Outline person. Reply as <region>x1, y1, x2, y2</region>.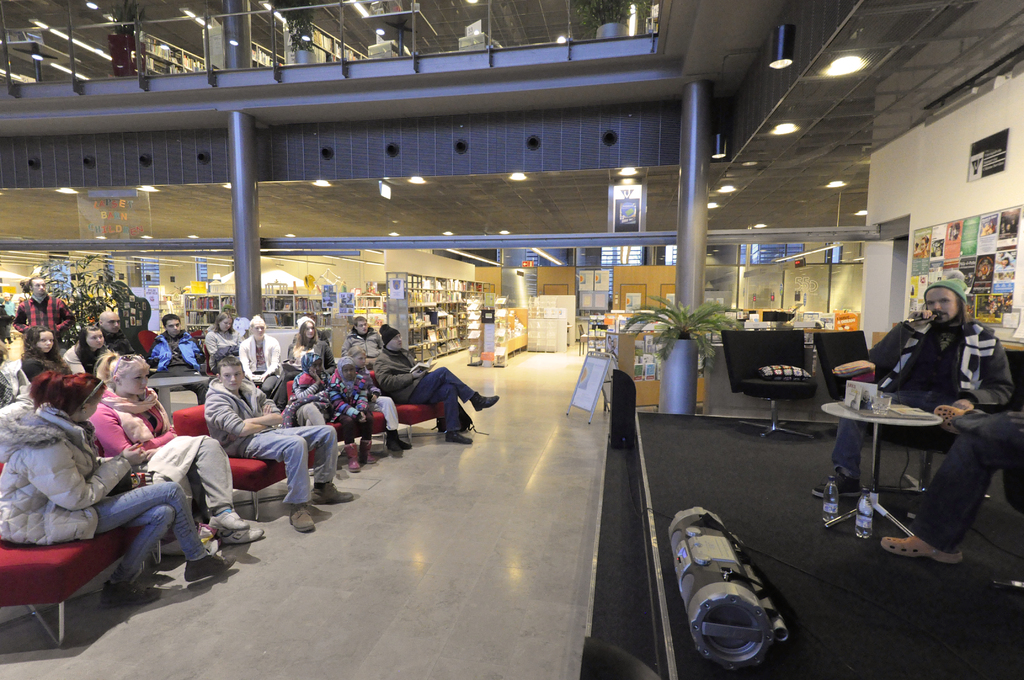
<region>879, 409, 1023, 565</region>.
